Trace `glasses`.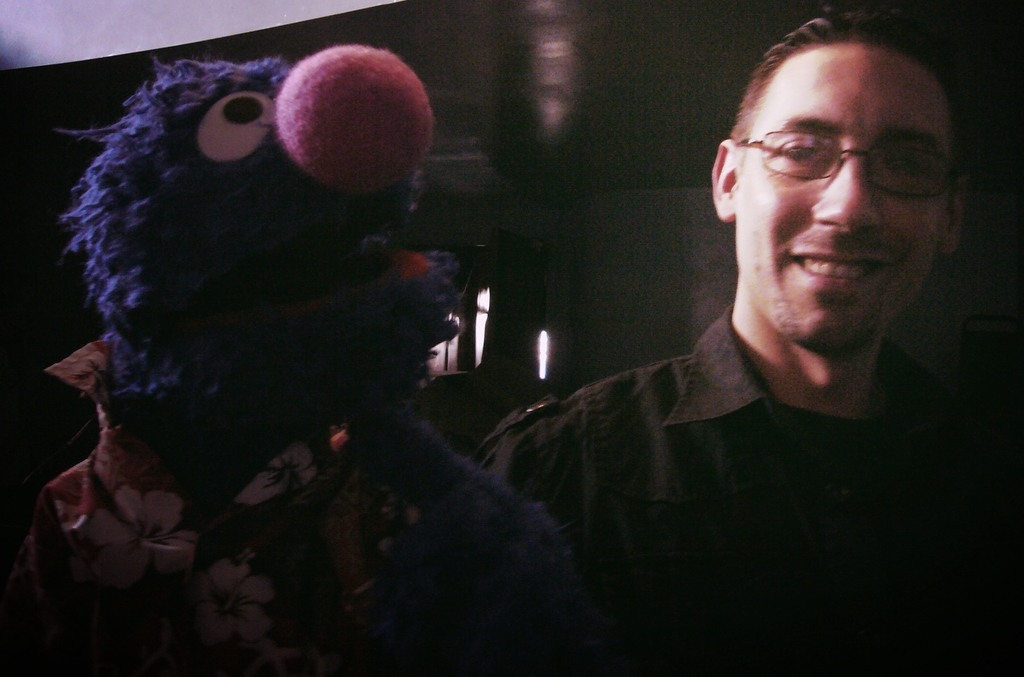
Traced to 744,134,960,175.
